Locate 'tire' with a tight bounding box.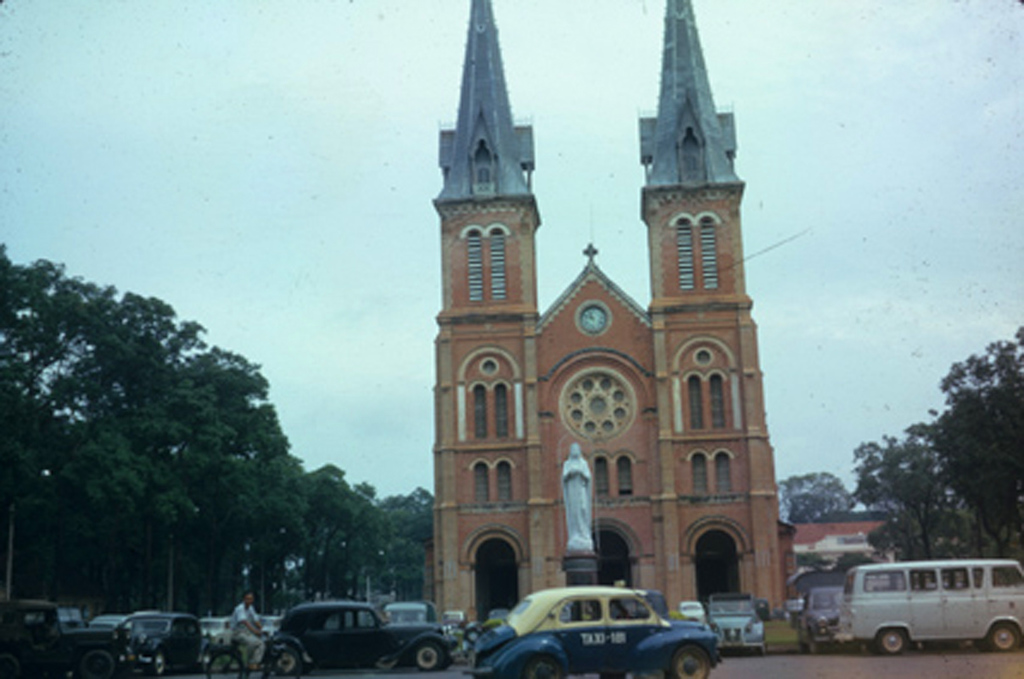
(83, 650, 113, 678).
